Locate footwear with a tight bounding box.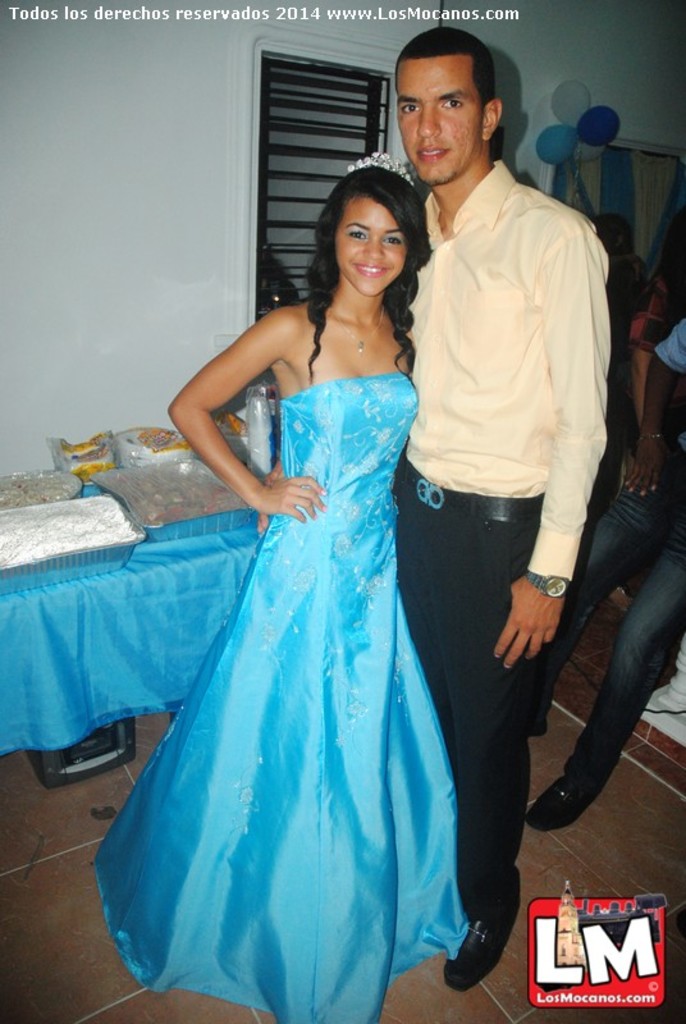
(x1=520, y1=778, x2=596, y2=836).
